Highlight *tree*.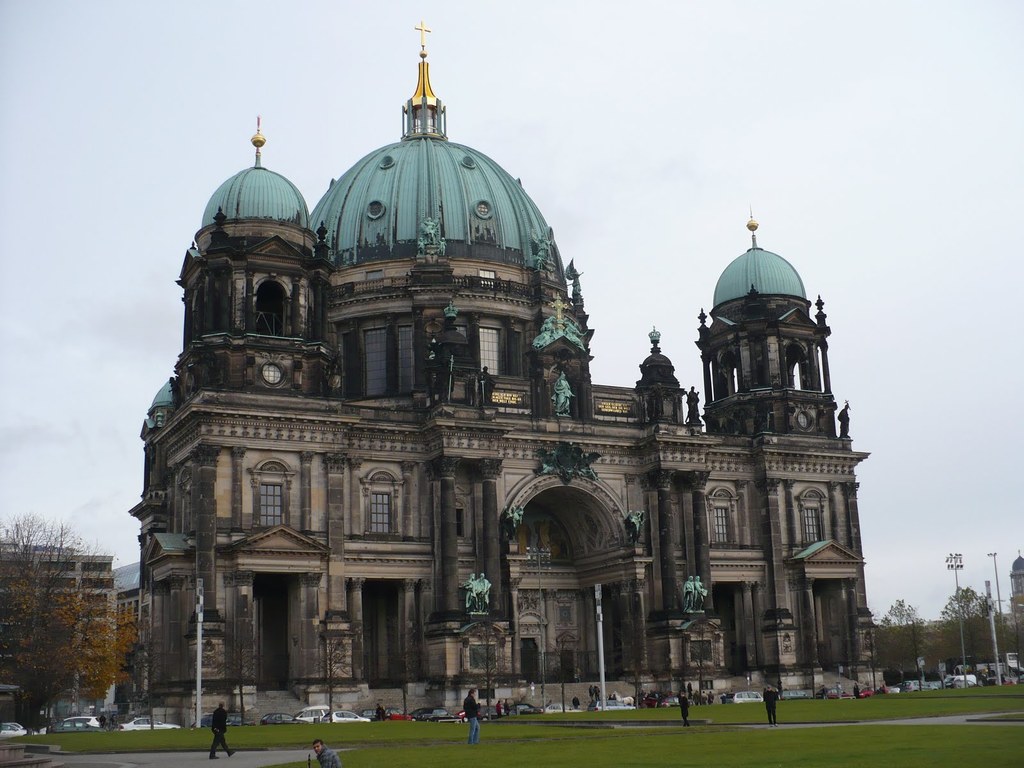
Highlighted region: <region>468, 630, 510, 717</region>.
